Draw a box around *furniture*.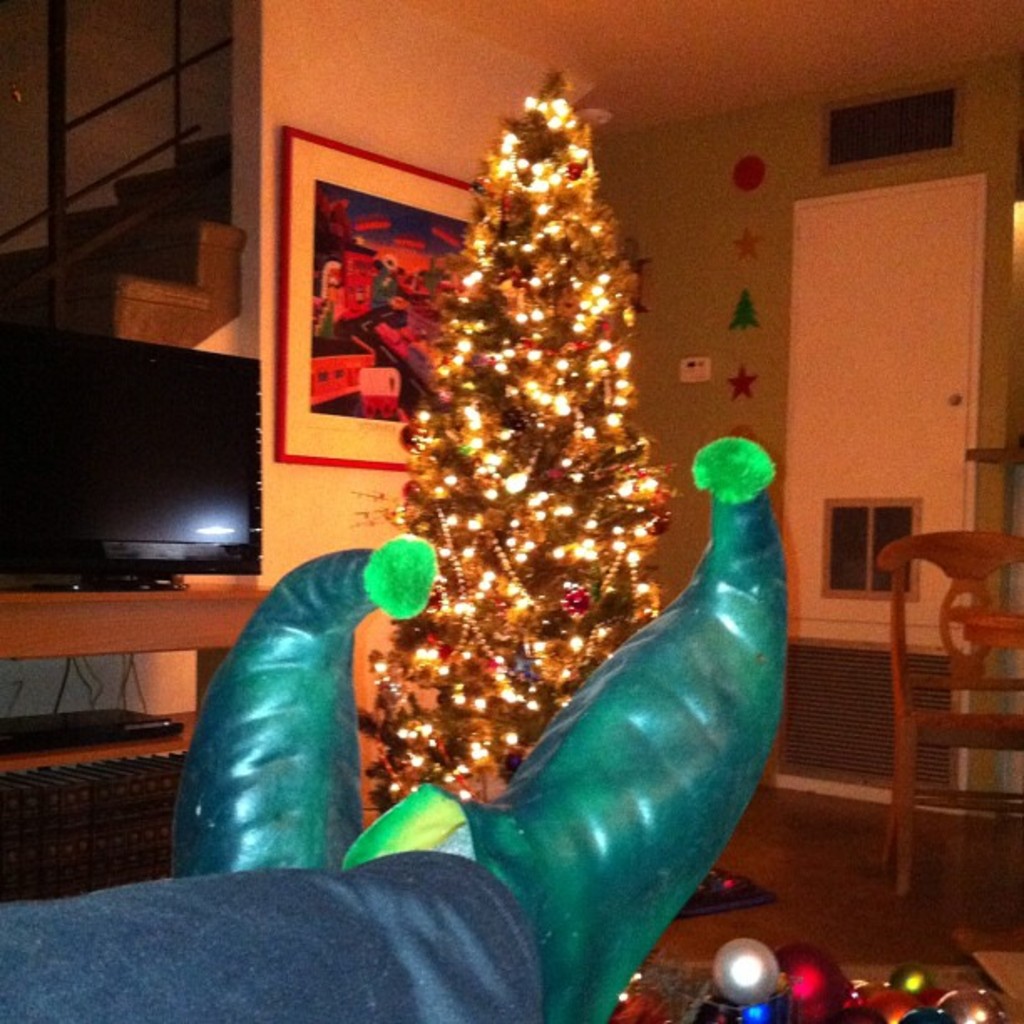
x1=0 y1=579 x2=271 y2=912.
